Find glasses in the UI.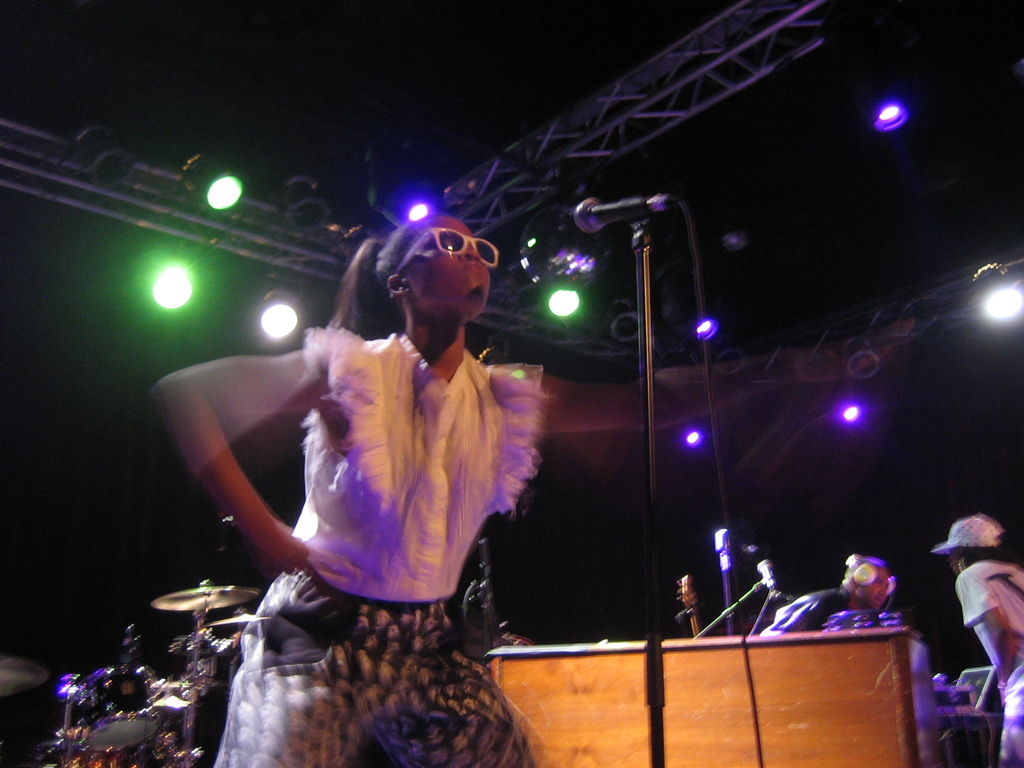
UI element at [x1=388, y1=227, x2=509, y2=297].
